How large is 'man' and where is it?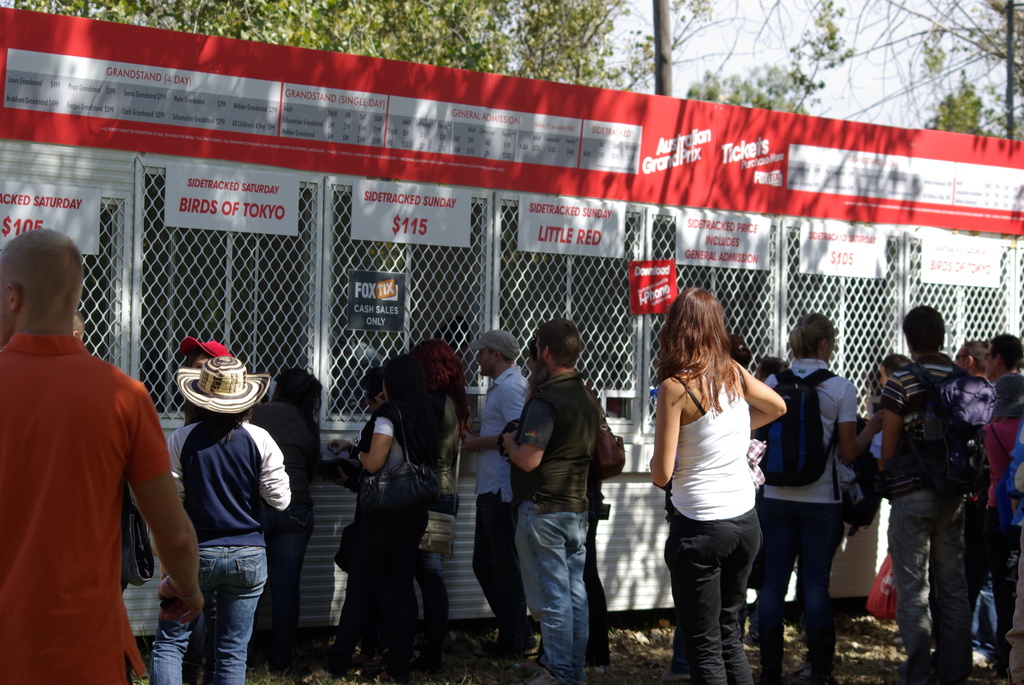
Bounding box: <bbox>148, 356, 292, 684</bbox>.
